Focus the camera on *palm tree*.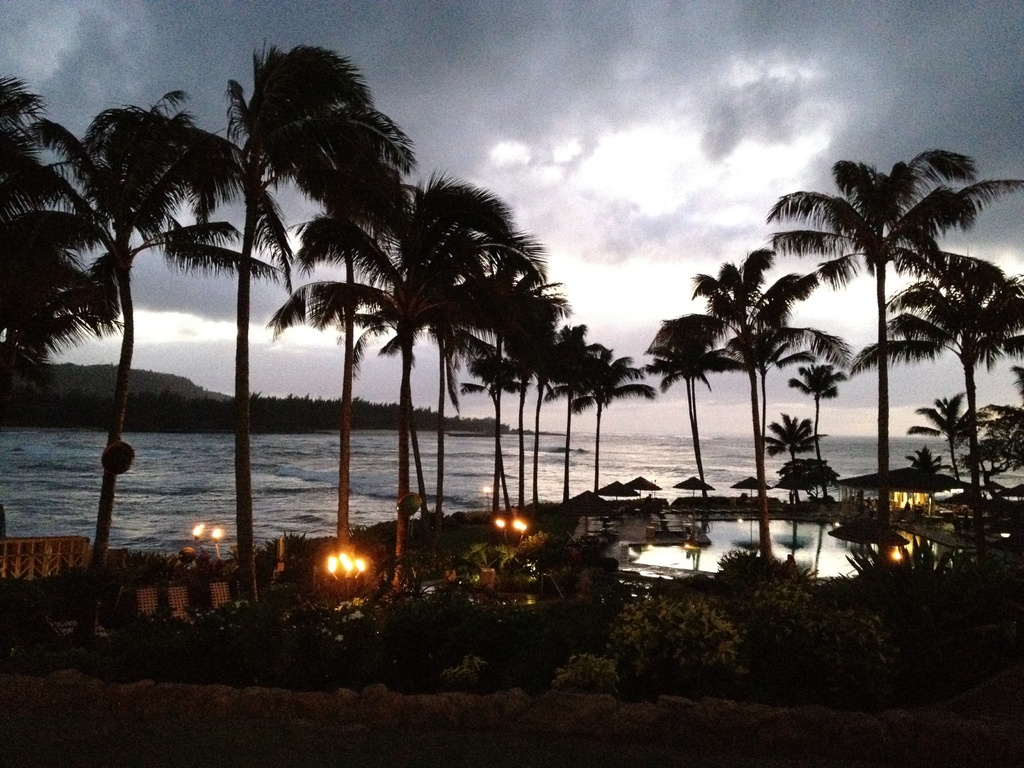
Focus region: 733:333:809:479.
